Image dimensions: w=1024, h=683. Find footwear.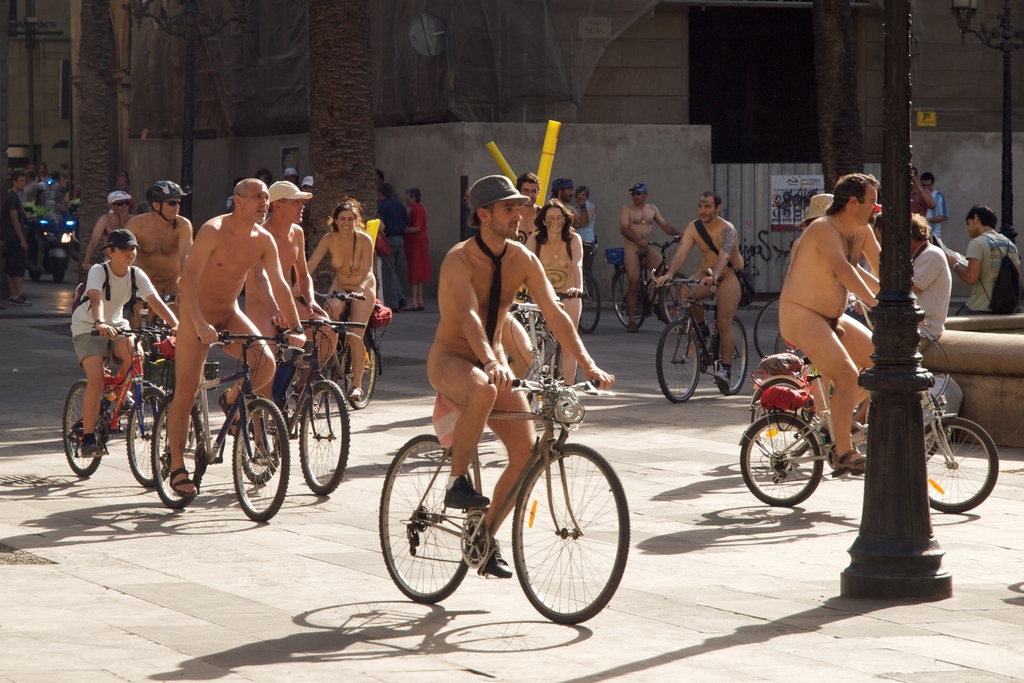
[x1=477, y1=543, x2=509, y2=583].
